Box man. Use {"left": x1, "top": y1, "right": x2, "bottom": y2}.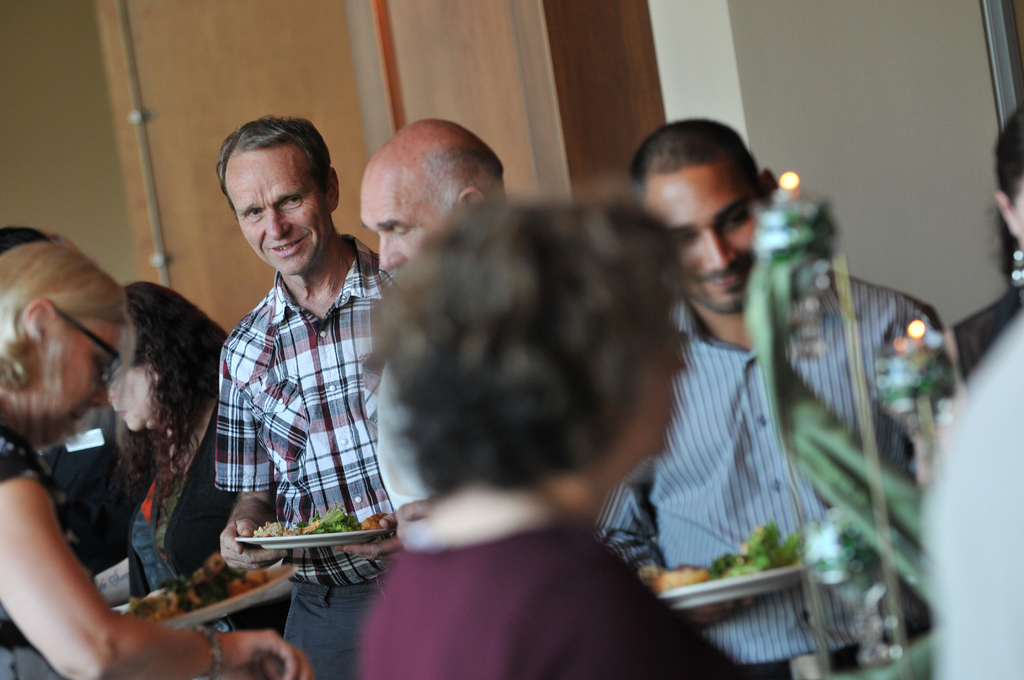
{"left": 176, "top": 119, "right": 403, "bottom": 603}.
